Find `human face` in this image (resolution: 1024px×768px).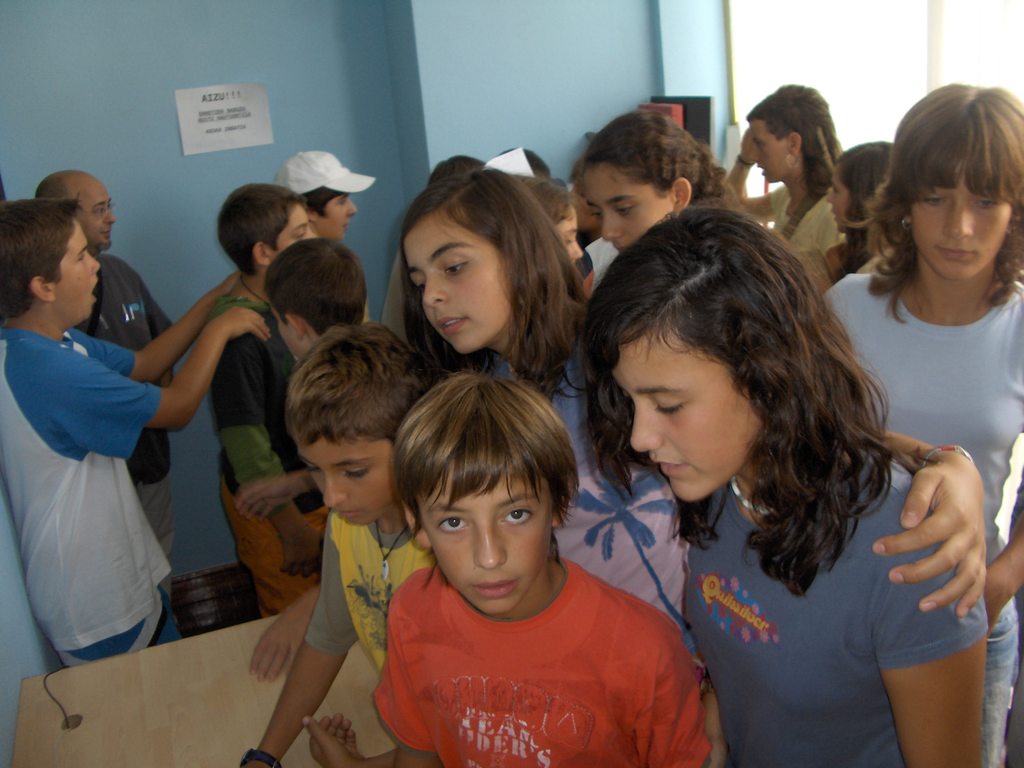
[left=54, top=214, right=104, bottom=324].
